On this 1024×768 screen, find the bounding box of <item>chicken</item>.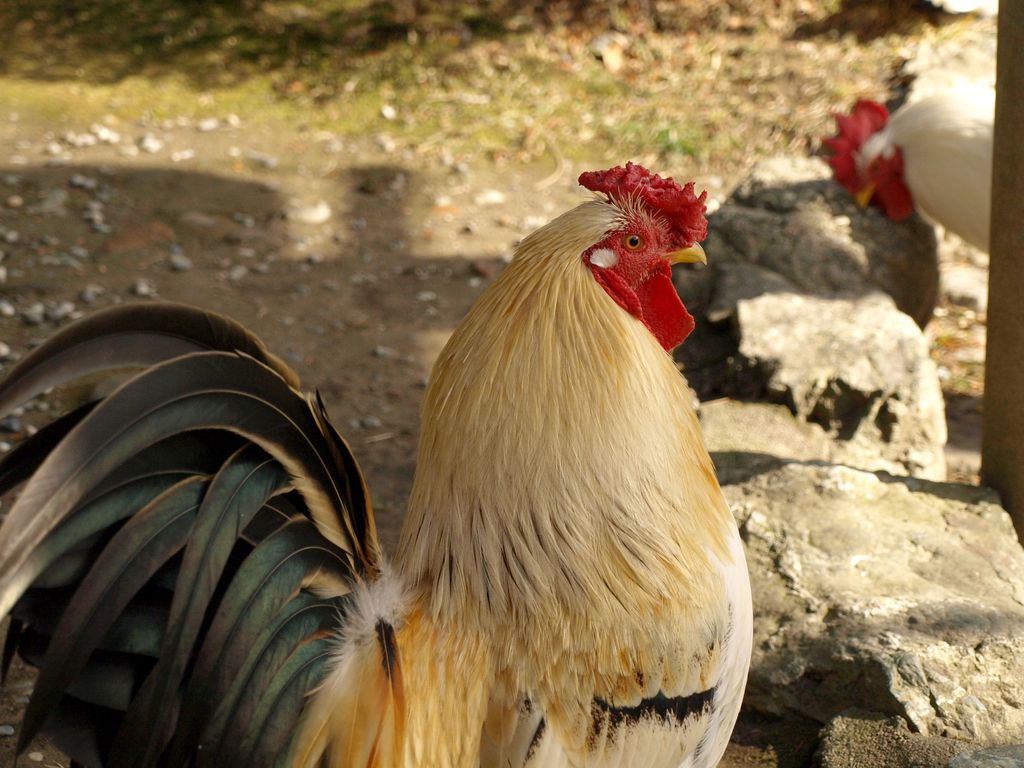
Bounding box: (left=0, top=166, right=758, bottom=767).
